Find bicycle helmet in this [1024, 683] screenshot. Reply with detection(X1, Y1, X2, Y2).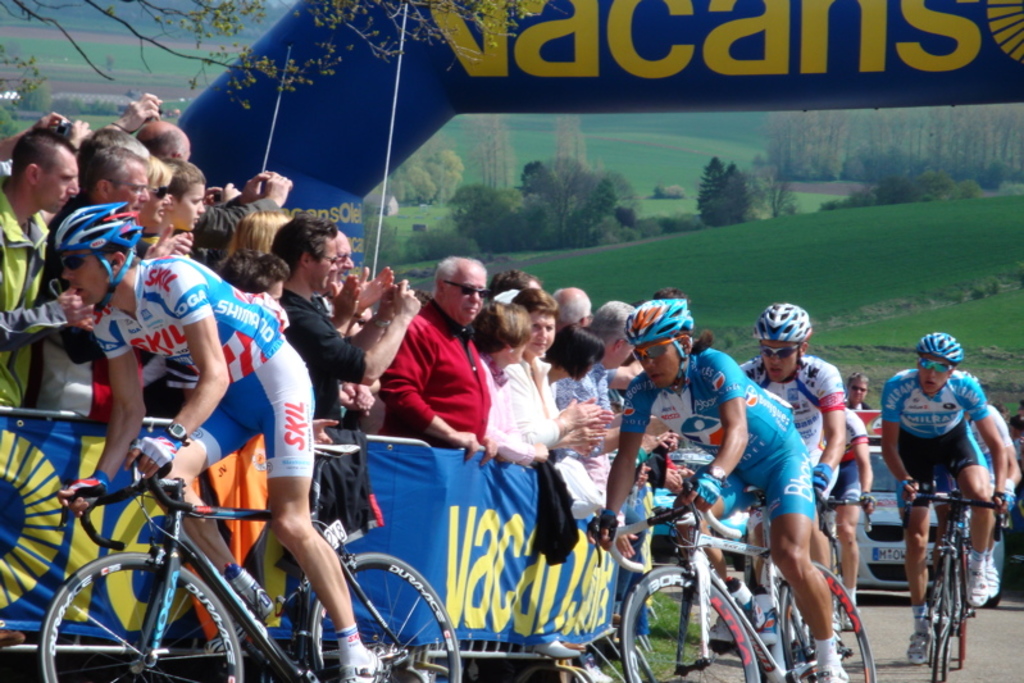
detection(759, 300, 813, 340).
